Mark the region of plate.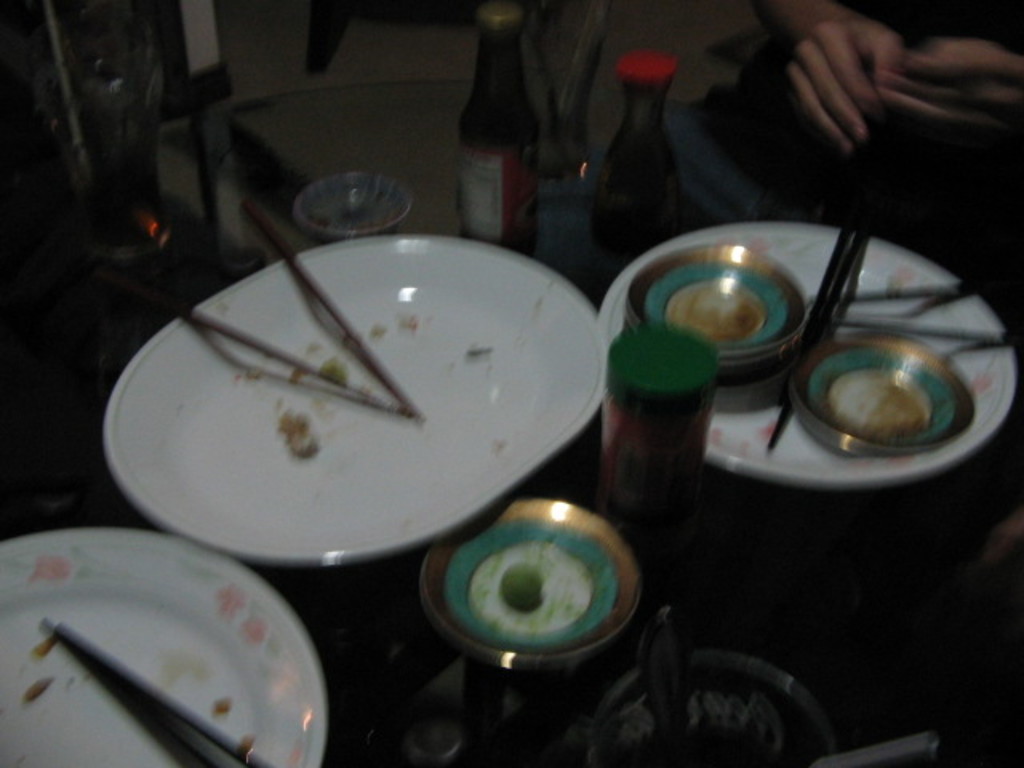
Region: <region>80, 229, 648, 546</region>.
